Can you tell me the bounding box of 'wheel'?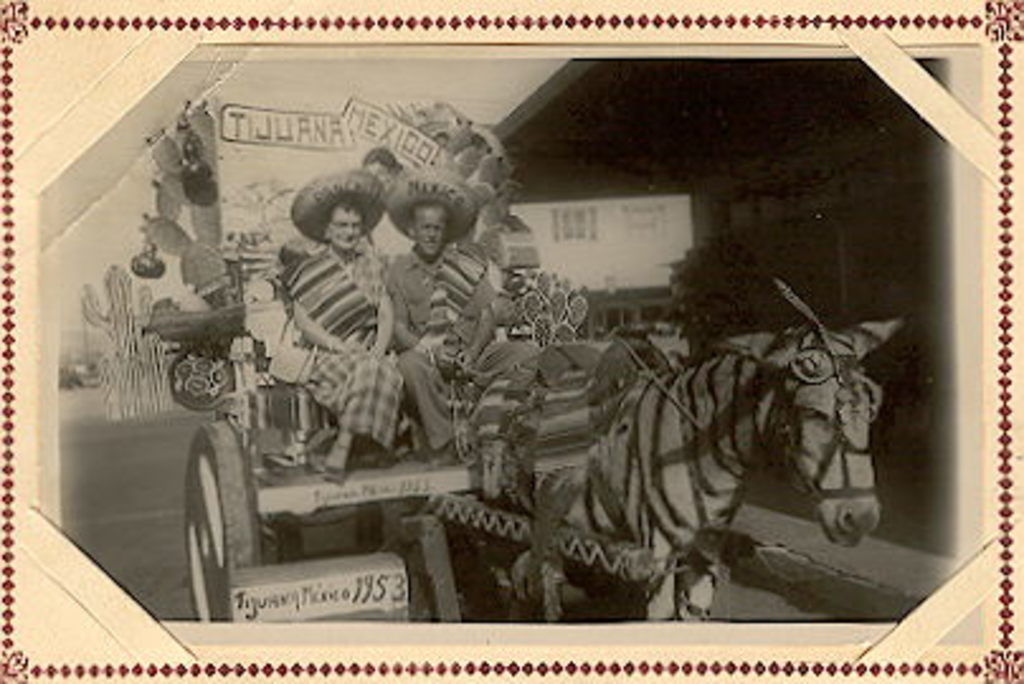
BBox(180, 423, 256, 616).
